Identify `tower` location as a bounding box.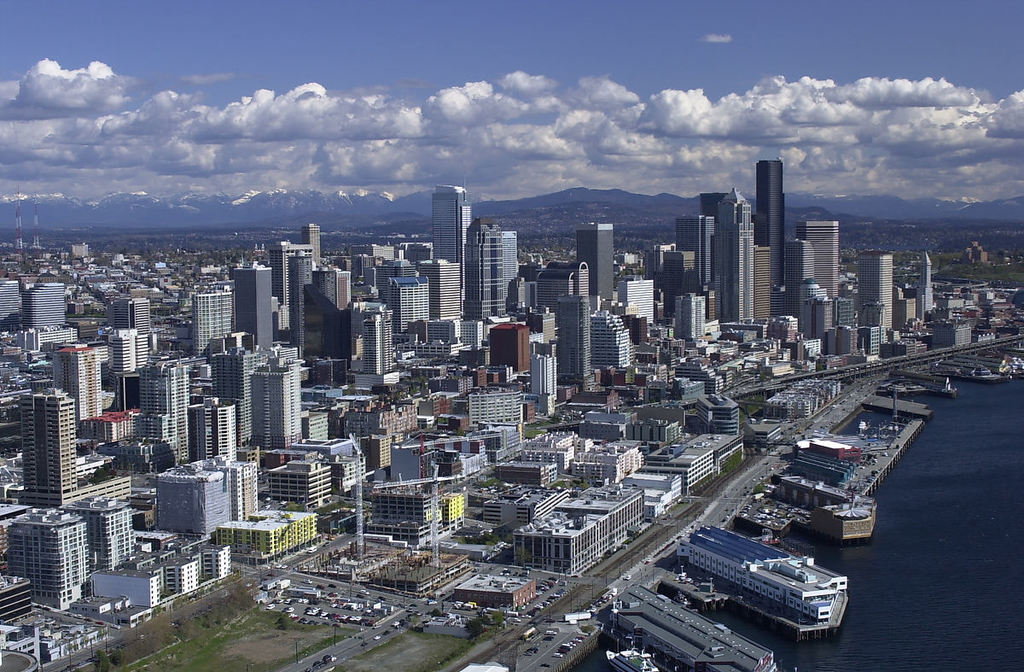
212/348/260/438.
